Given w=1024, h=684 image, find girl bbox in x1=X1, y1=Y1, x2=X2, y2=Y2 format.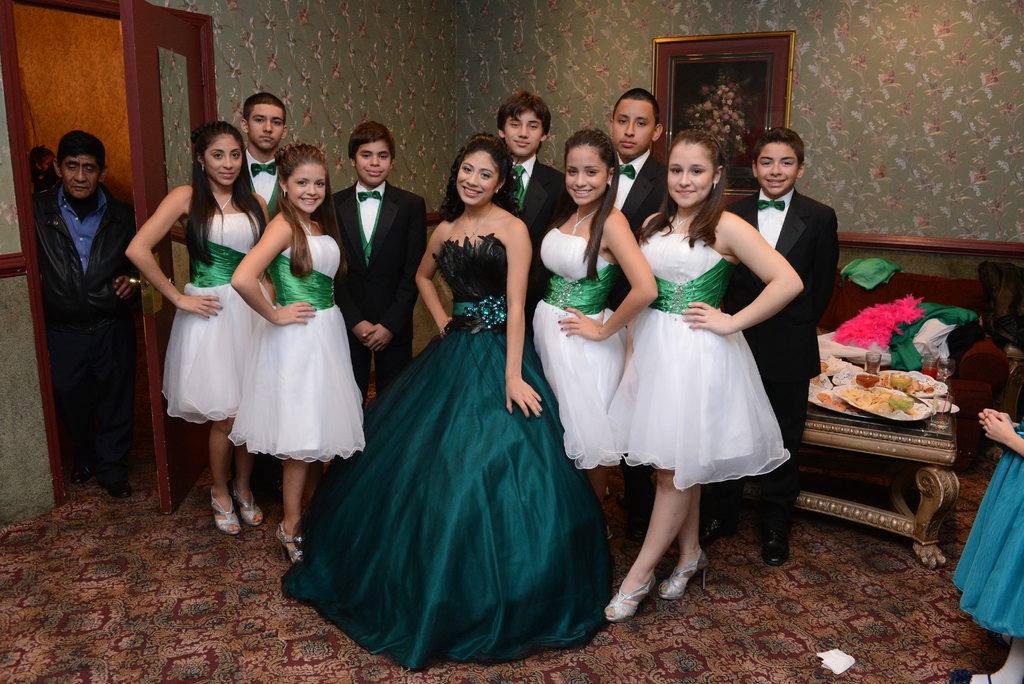
x1=280, y1=131, x2=621, y2=672.
